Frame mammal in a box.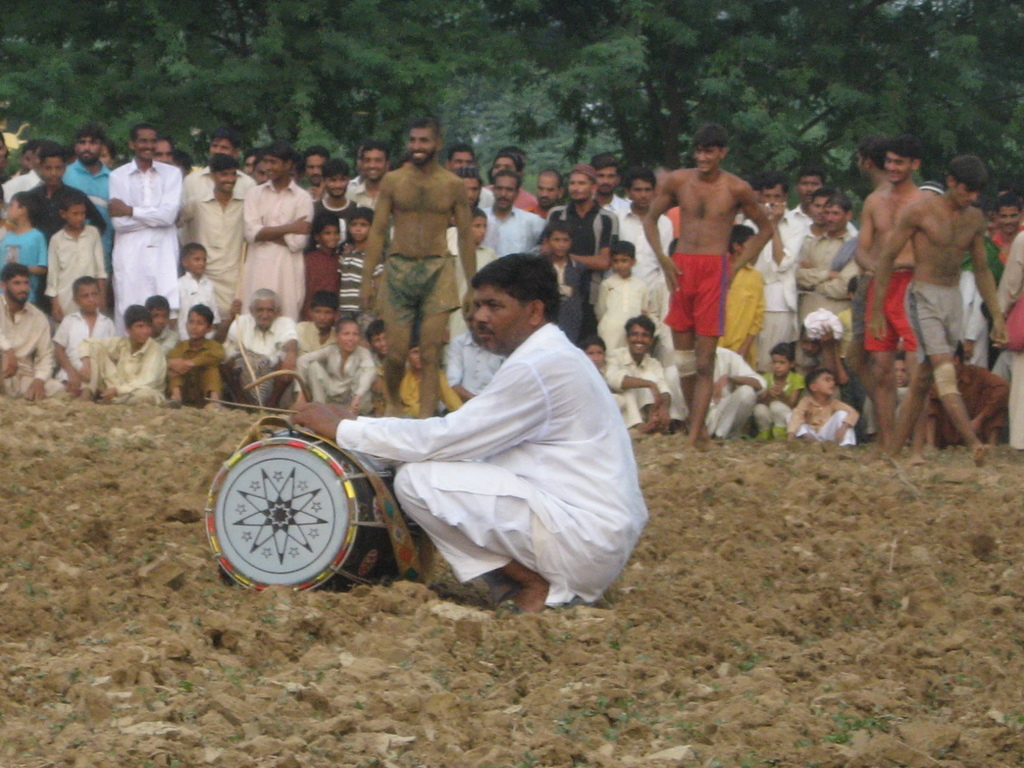
(left=751, top=344, right=806, bottom=428).
